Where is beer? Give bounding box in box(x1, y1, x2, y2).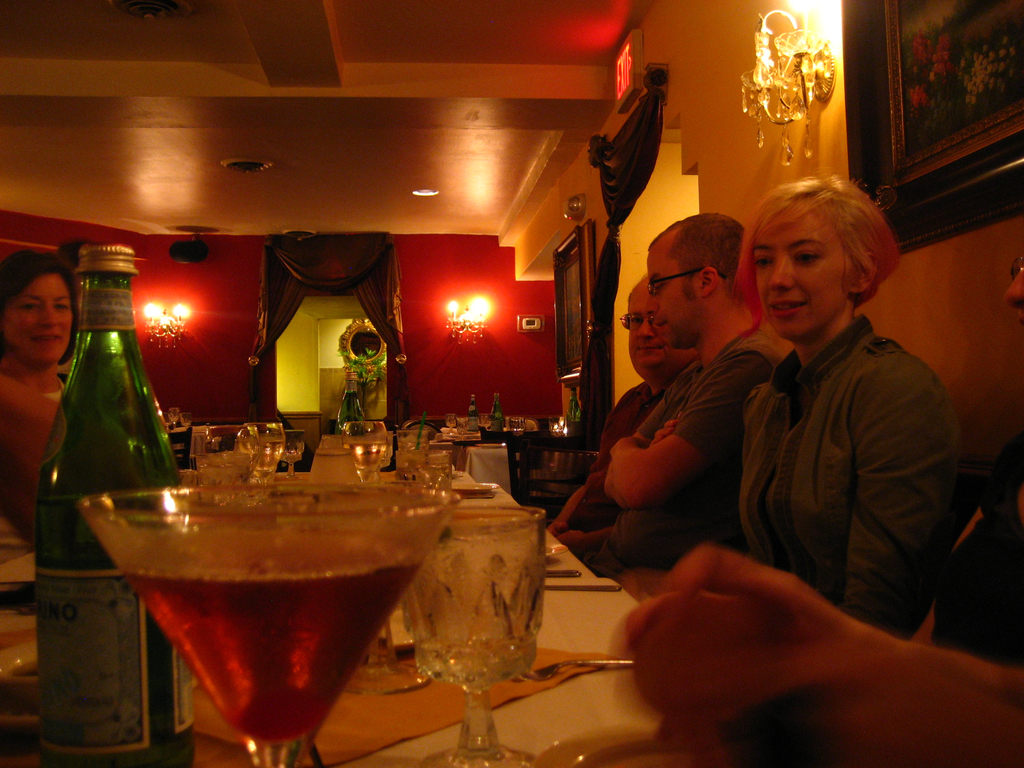
box(469, 396, 479, 428).
